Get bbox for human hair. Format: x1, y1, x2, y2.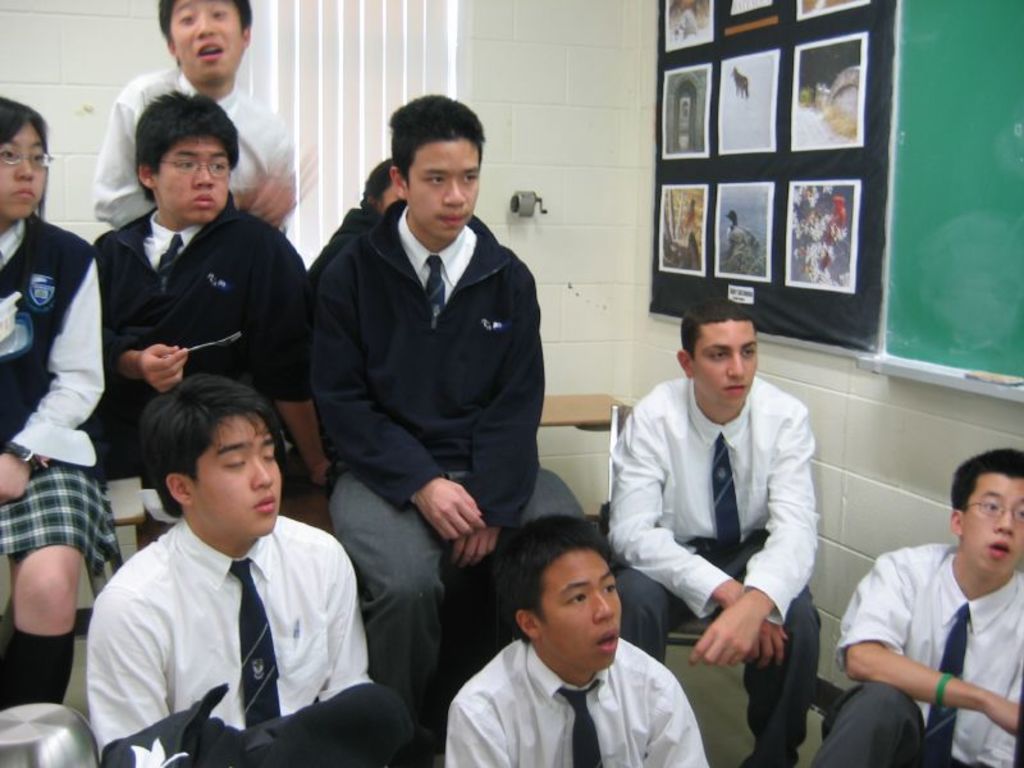
681, 296, 759, 360.
